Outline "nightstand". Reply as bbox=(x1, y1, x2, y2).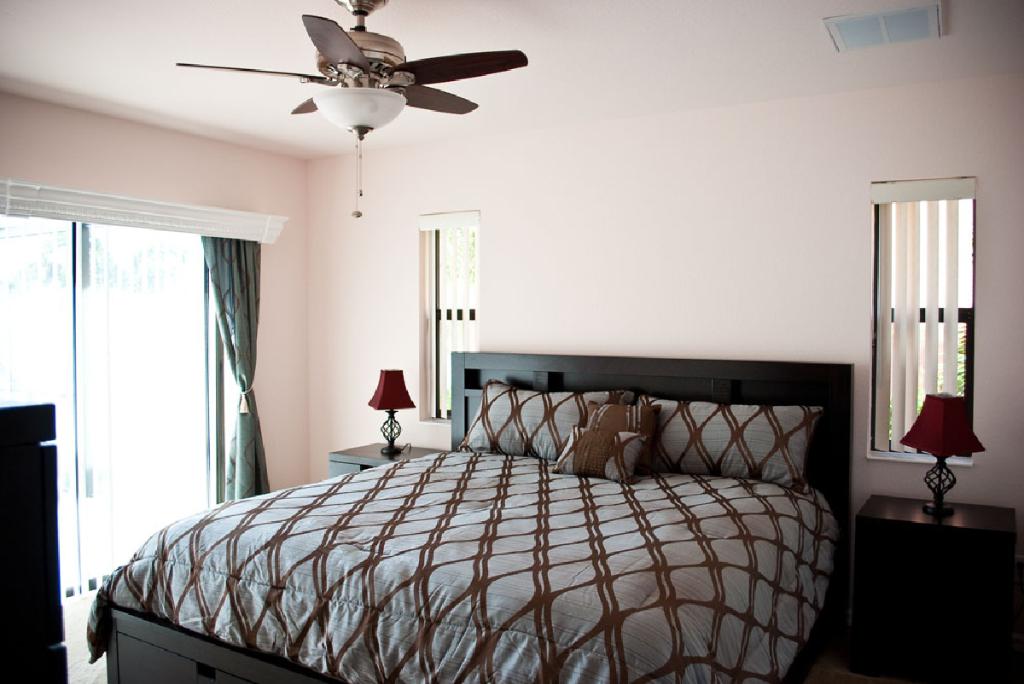
bbox=(848, 474, 1012, 660).
